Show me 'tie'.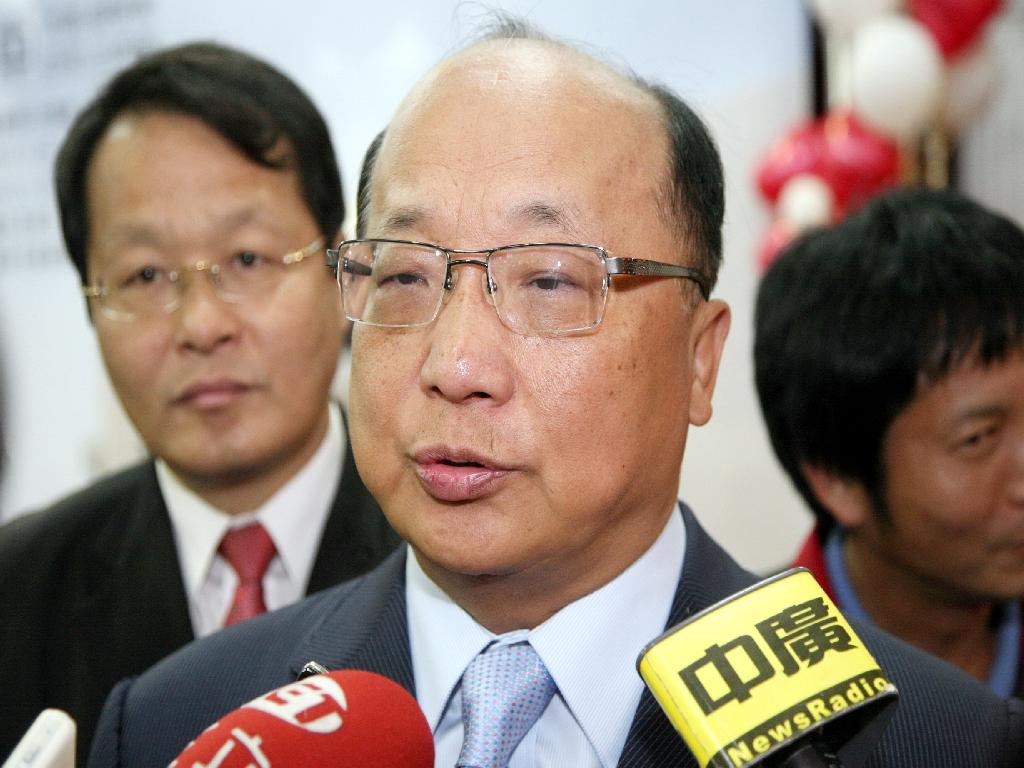
'tie' is here: crop(214, 517, 275, 628).
